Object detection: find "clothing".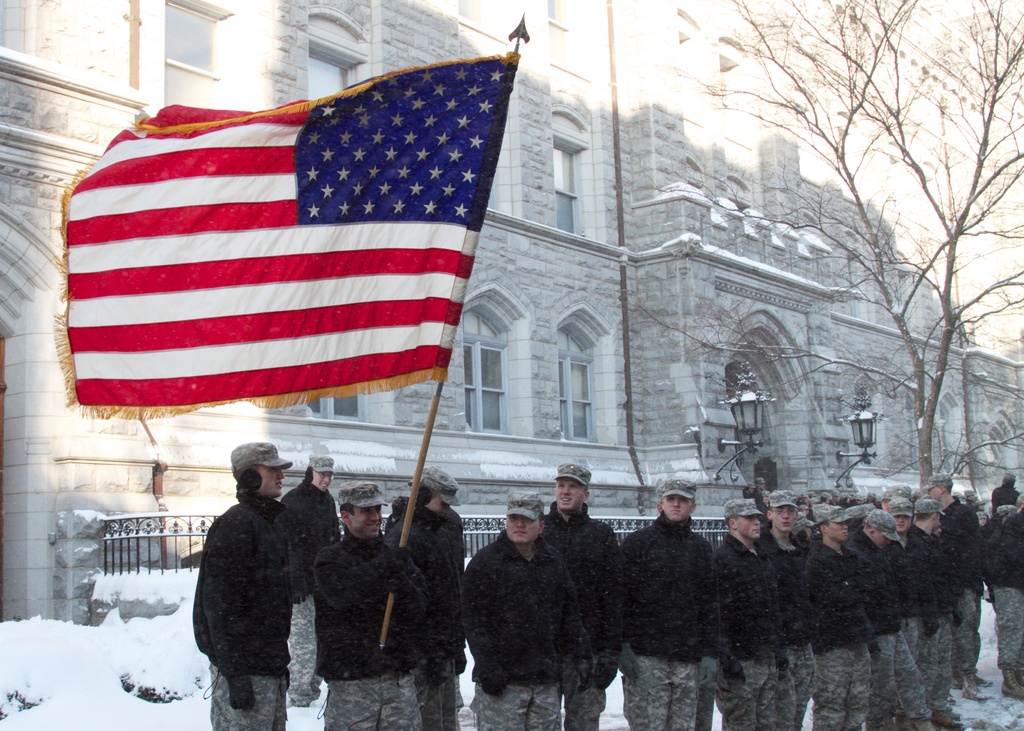
x1=793 y1=541 x2=877 y2=730.
